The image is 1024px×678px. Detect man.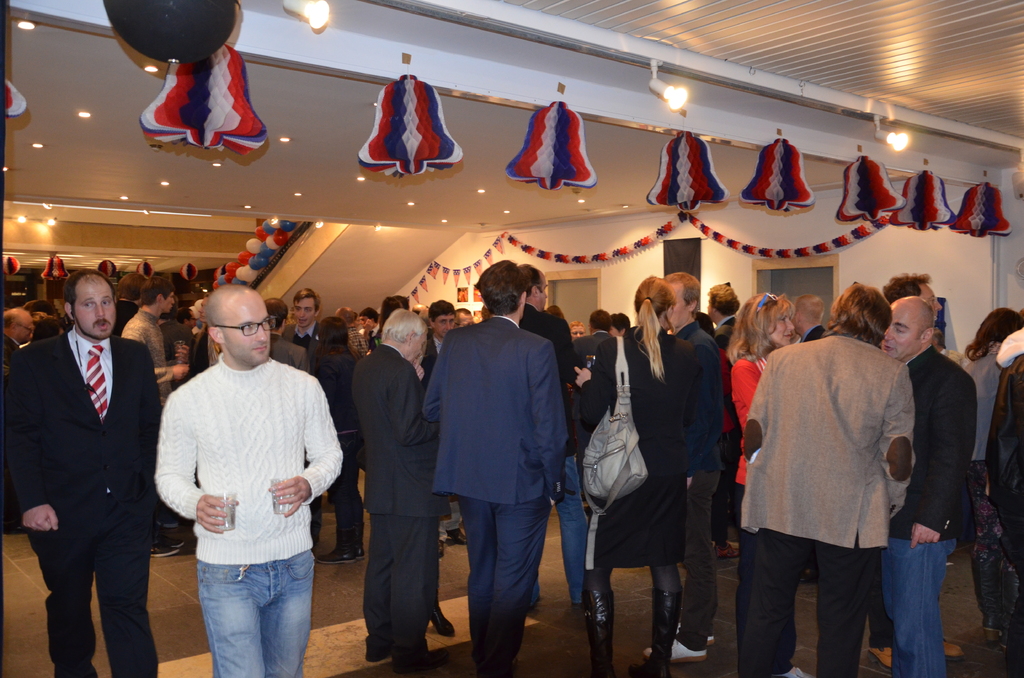
Detection: [0, 269, 164, 674].
